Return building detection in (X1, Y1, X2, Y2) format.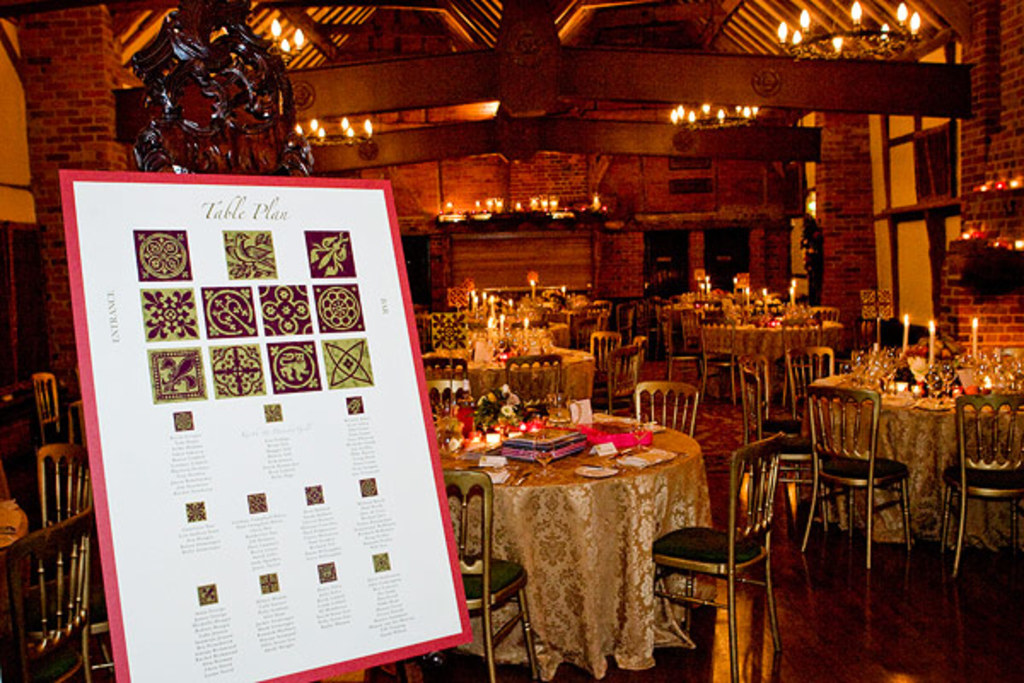
(0, 0, 1022, 681).
